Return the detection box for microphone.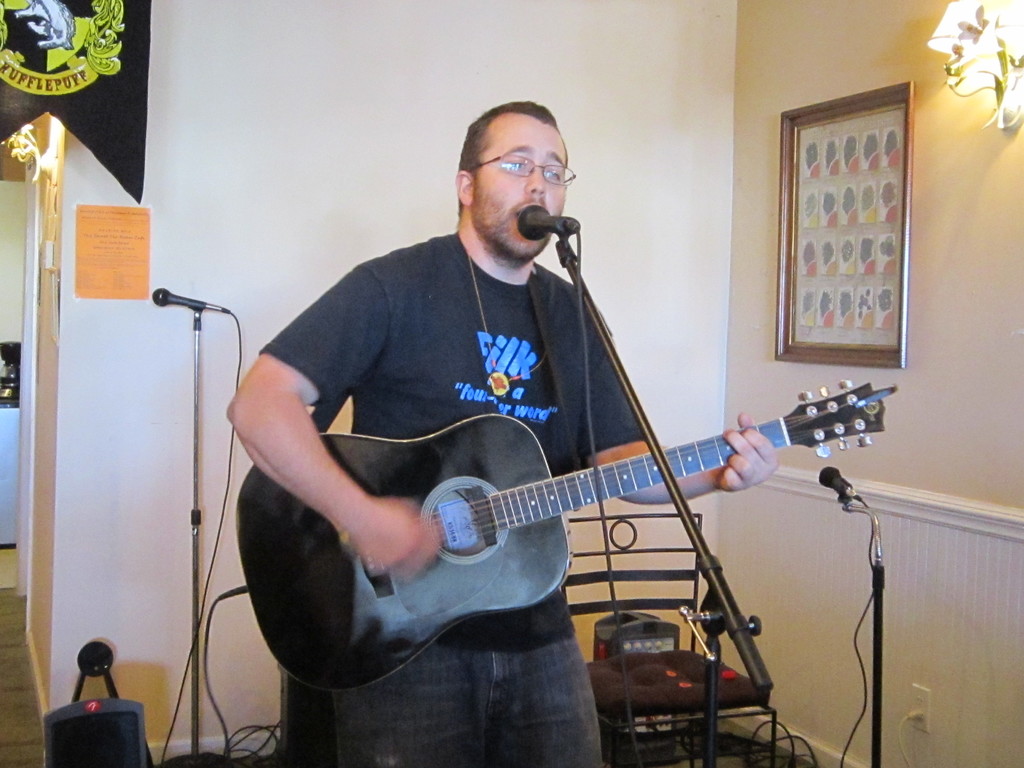
(left=517, top=198, right=563, bottom=241).
